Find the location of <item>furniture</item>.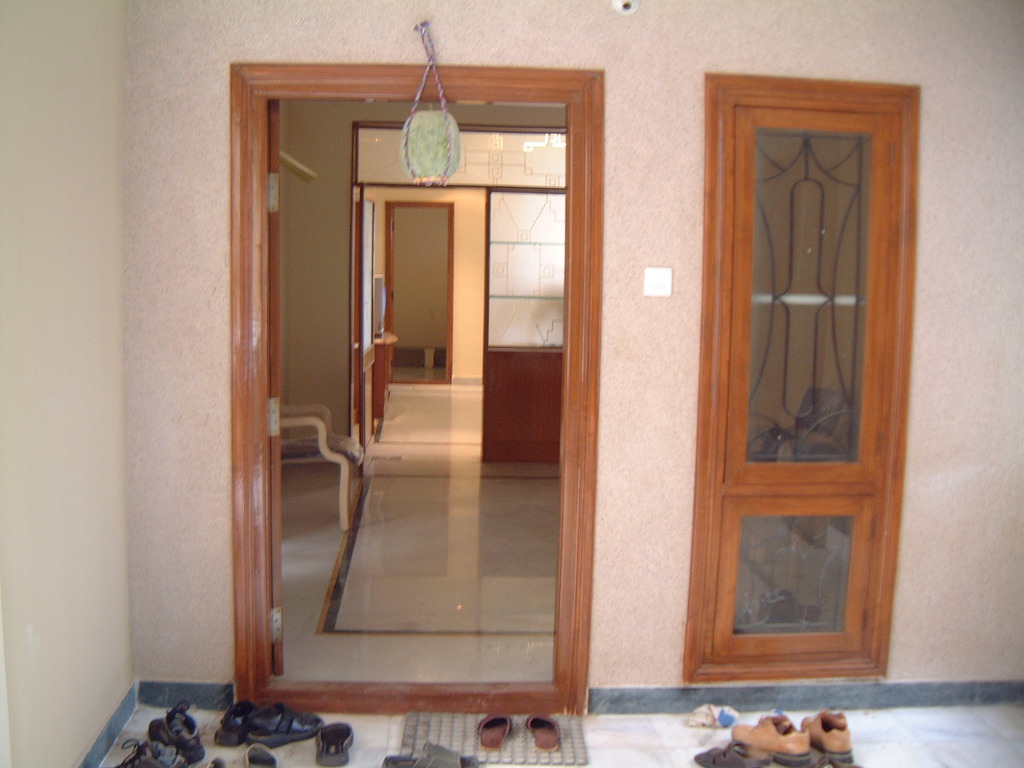
Location: [left=278, top=404, right=367, bottom=532].
